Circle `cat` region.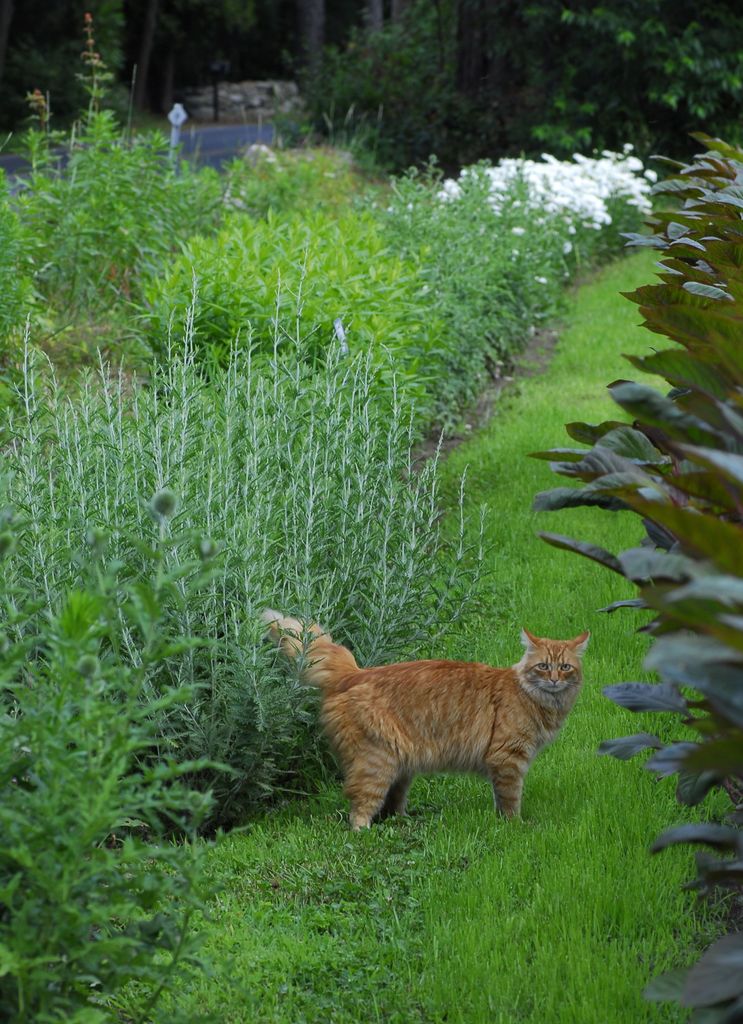
Region: box(256, 609, 591, 833).
